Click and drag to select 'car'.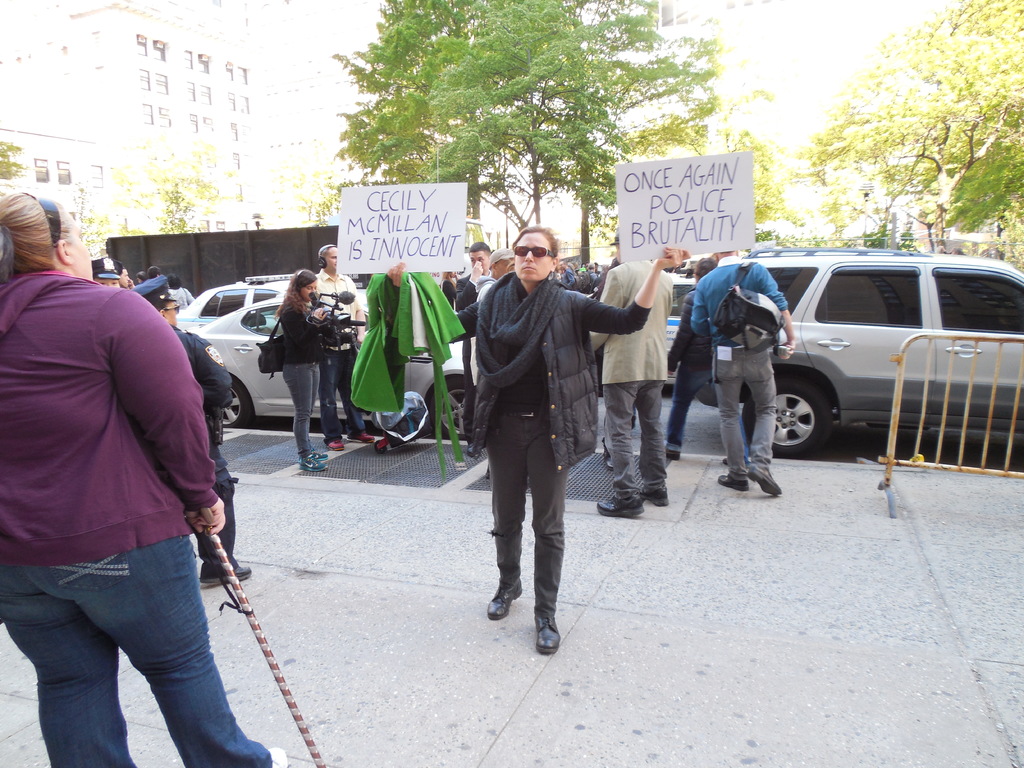
Selection: [x1=703, y1=245, x2=1023, y2=458].
